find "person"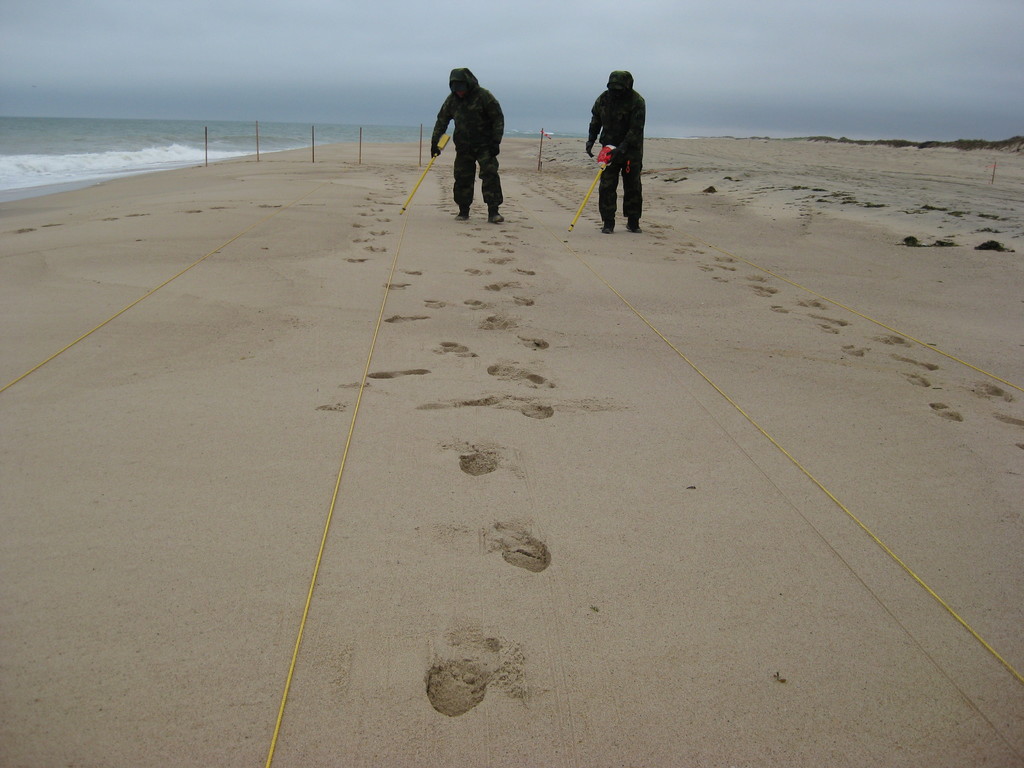
(x1=588, y1=69, x2=648, y2=230)
